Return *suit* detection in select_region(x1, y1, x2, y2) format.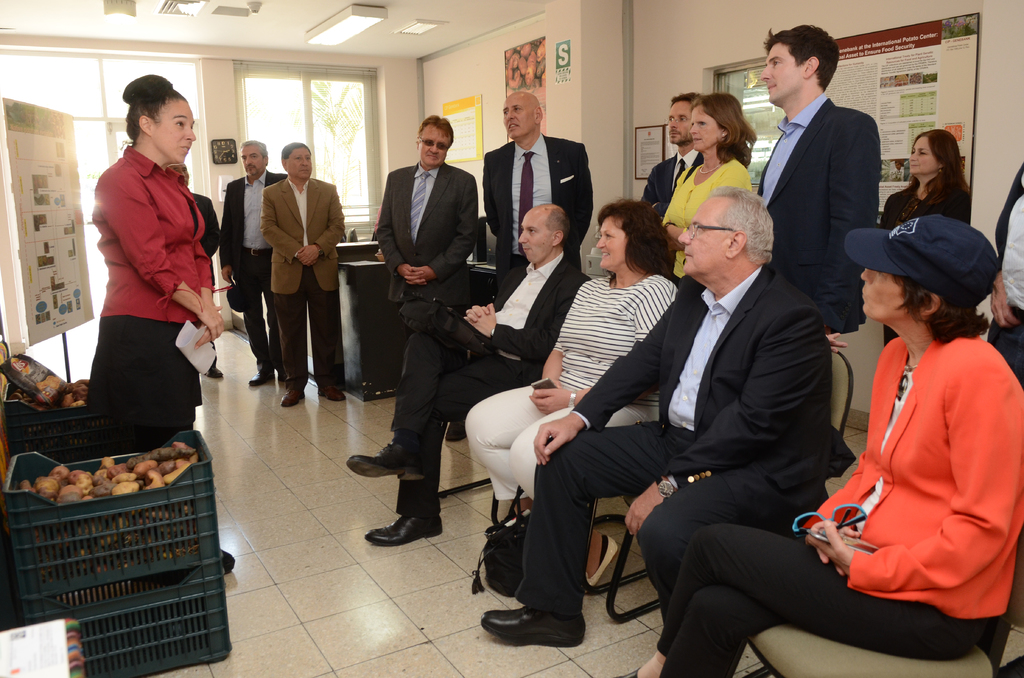
select_region(372, 160, 479, 302).
